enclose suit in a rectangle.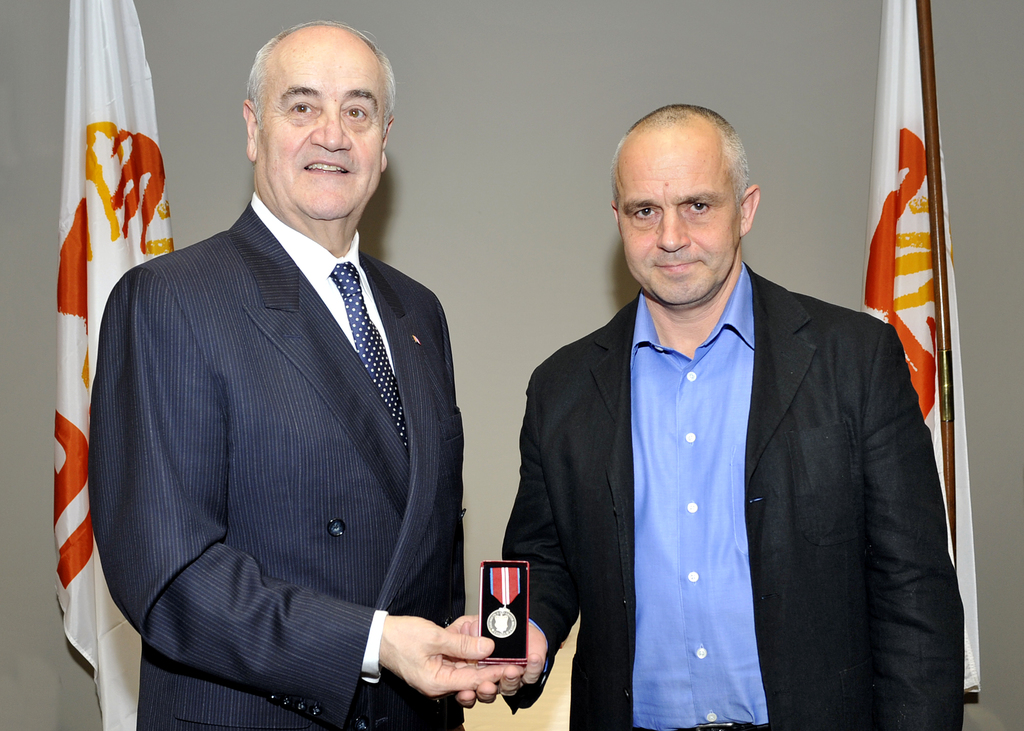
<box>68,109,492,715</box>.
